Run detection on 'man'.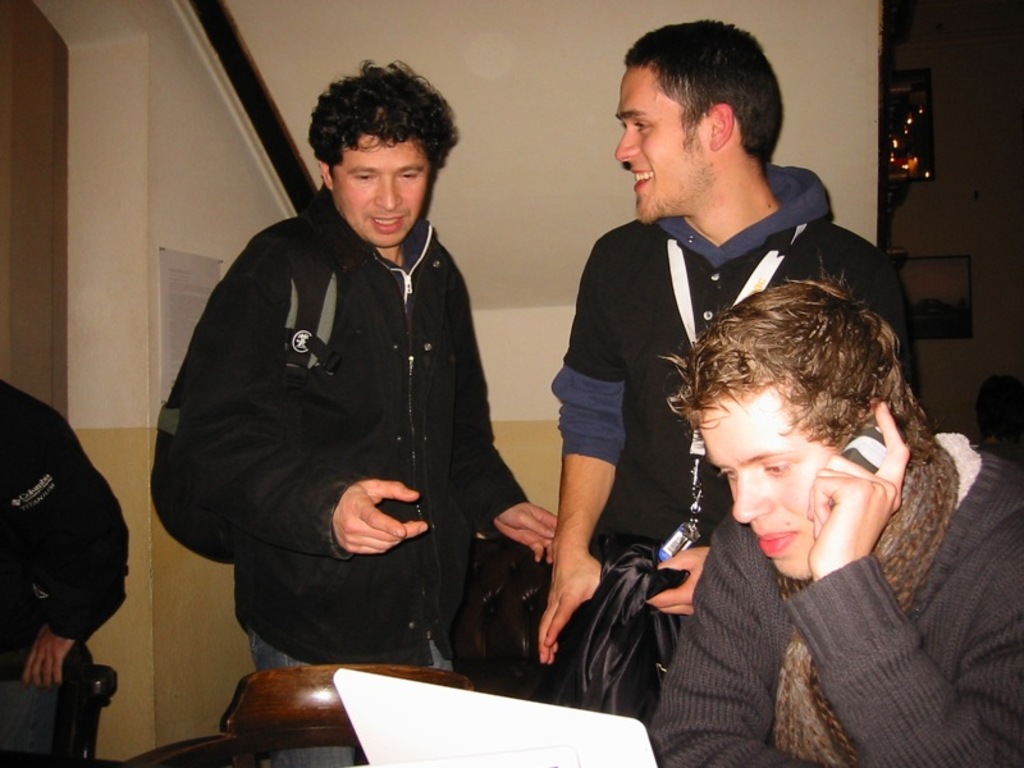
Result: [x1=517, y1=76, x2=858, y2=640].
